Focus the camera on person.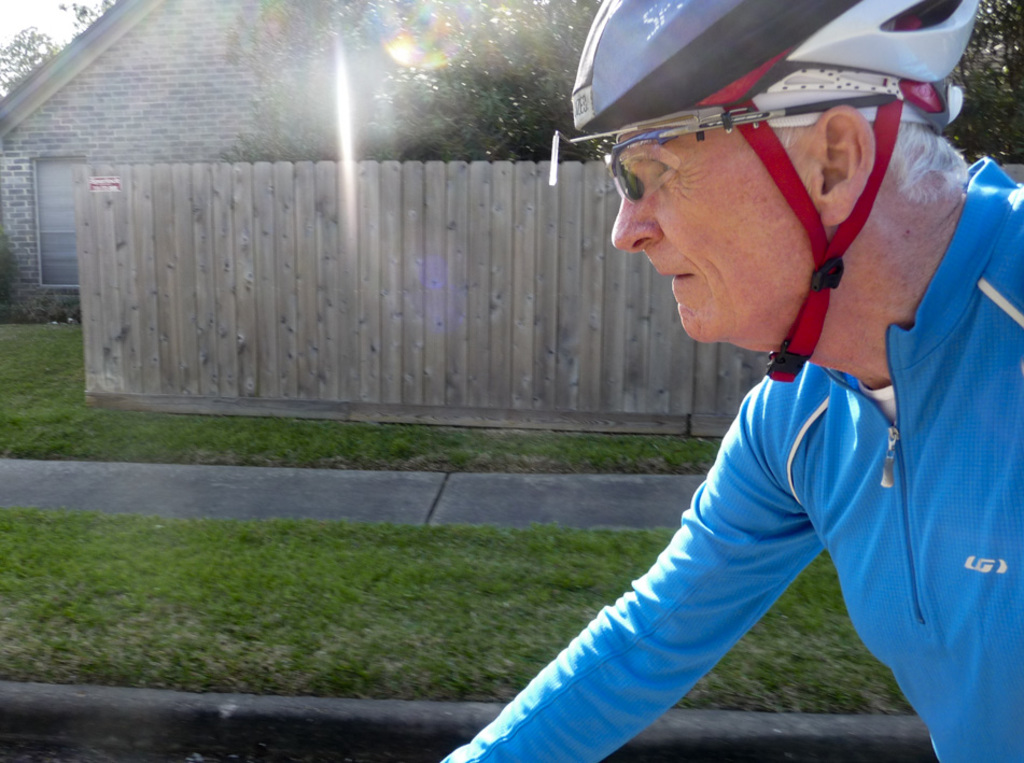
Focus region: 437:32:997:760.
